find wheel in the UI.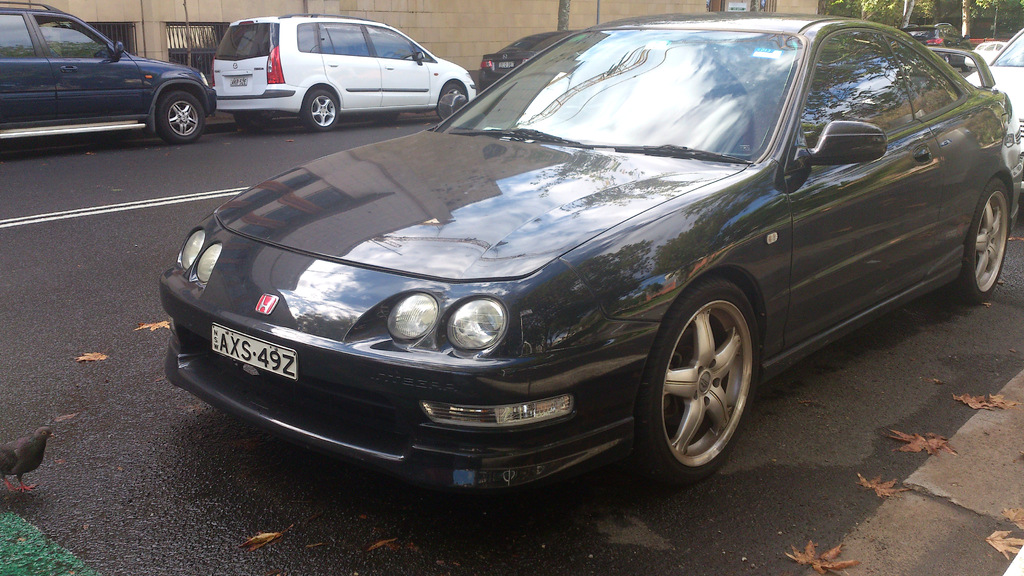
UI element at detection(948, 177, 1013, 307).
